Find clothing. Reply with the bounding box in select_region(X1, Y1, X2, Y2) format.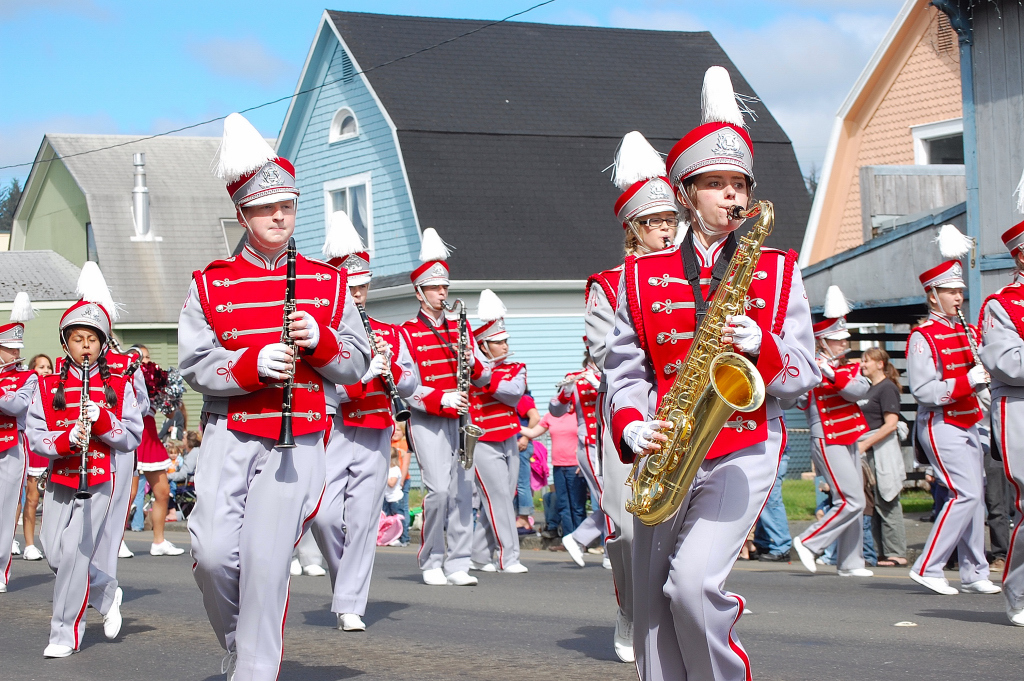
select_region(130, 394, 165, 537).
